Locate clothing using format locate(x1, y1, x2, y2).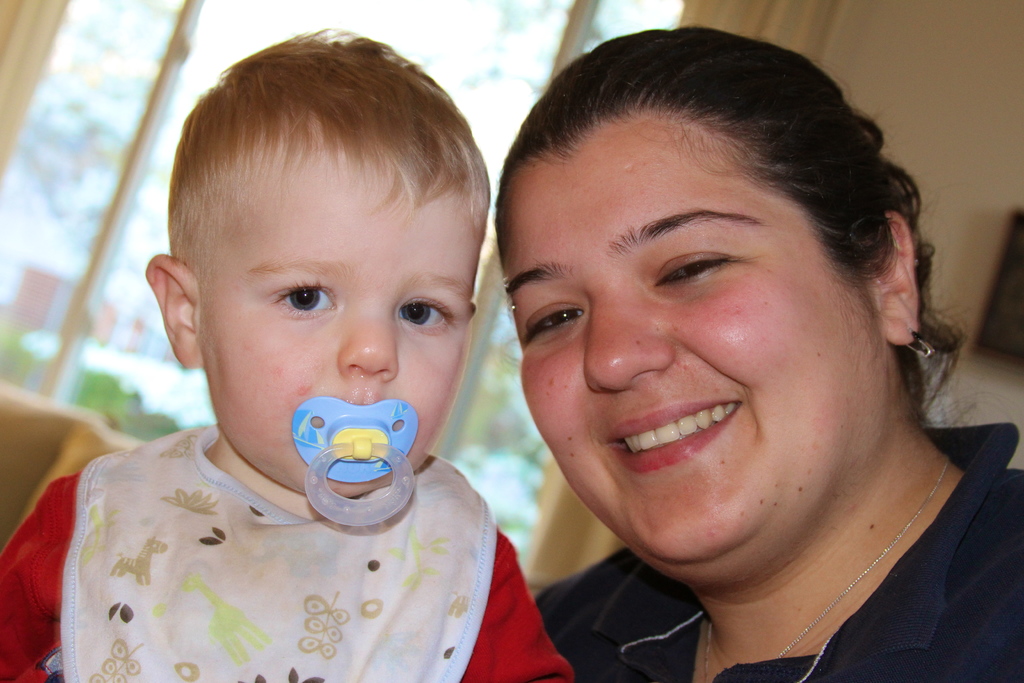
locate(0, 419, 573, 682).
